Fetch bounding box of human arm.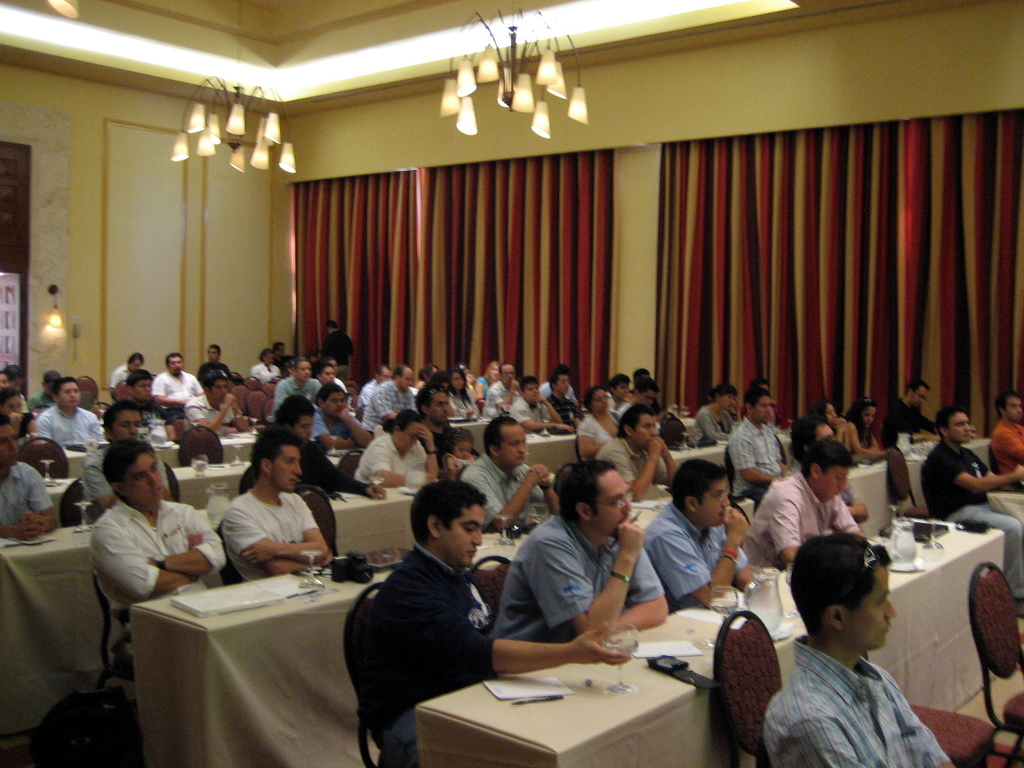
Bbox: bbox=[732, 548, 755, 592].
